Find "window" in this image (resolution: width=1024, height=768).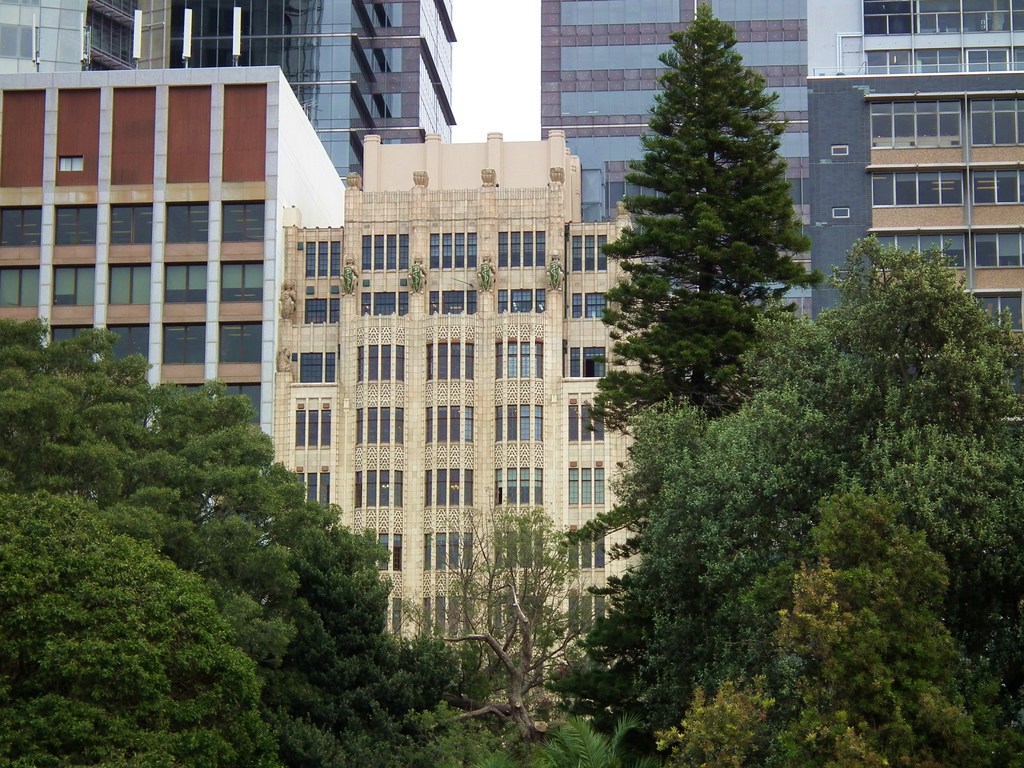
region(492, 458, 543, 515).
